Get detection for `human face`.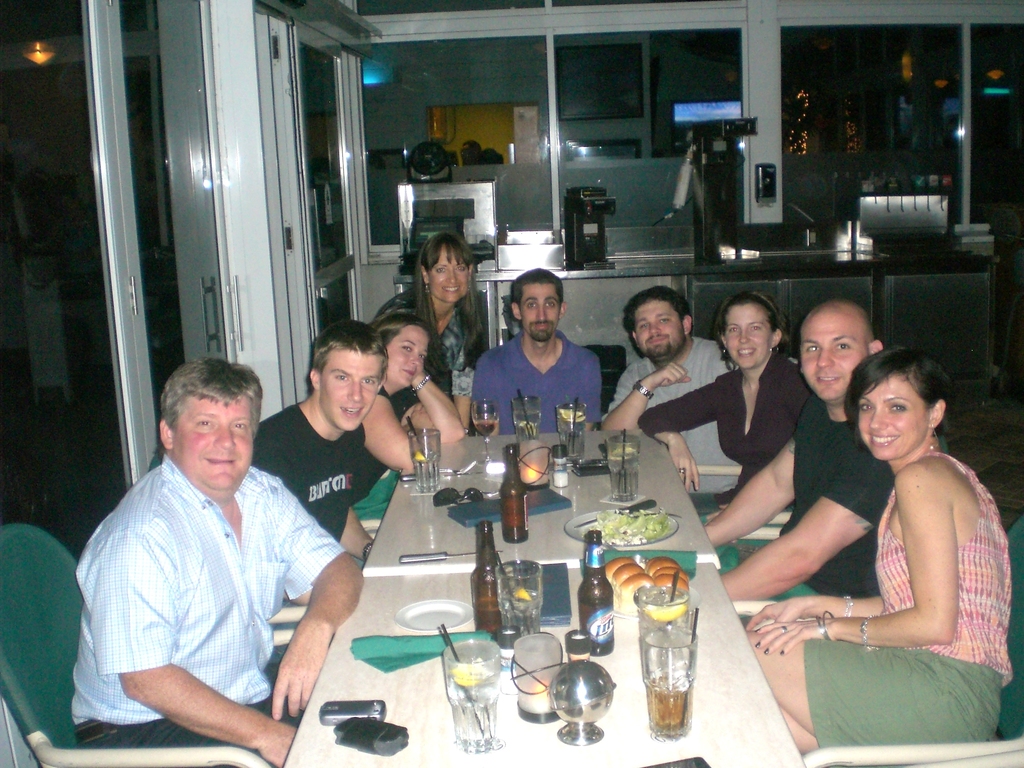
Detection: [x1=852, y1=373, x2=931, y2=465].
